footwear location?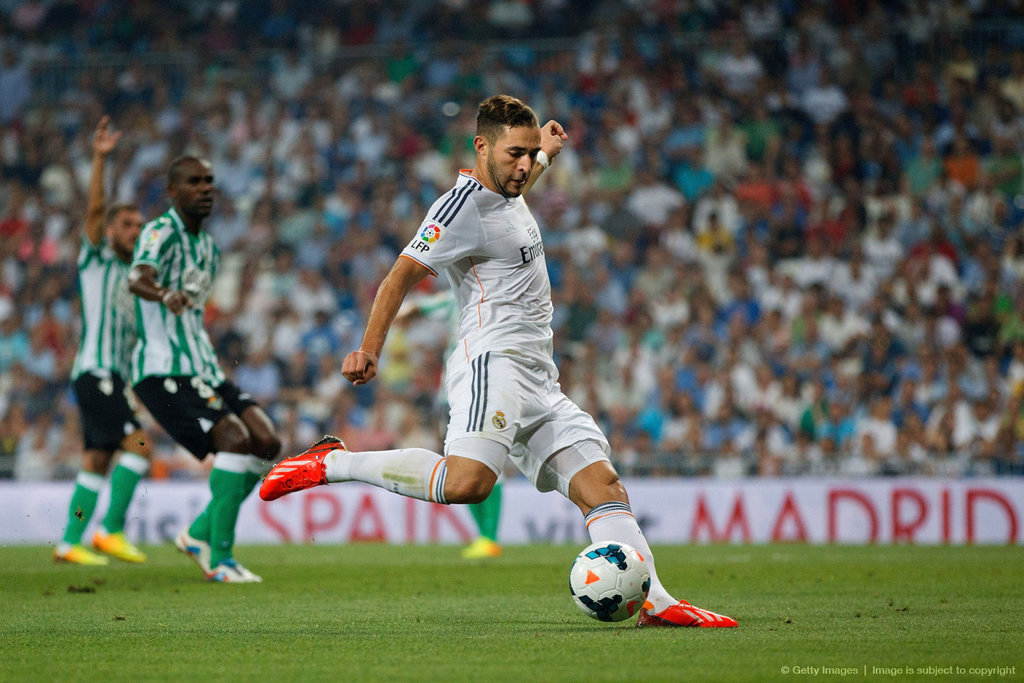
266, 443, 352, 523
